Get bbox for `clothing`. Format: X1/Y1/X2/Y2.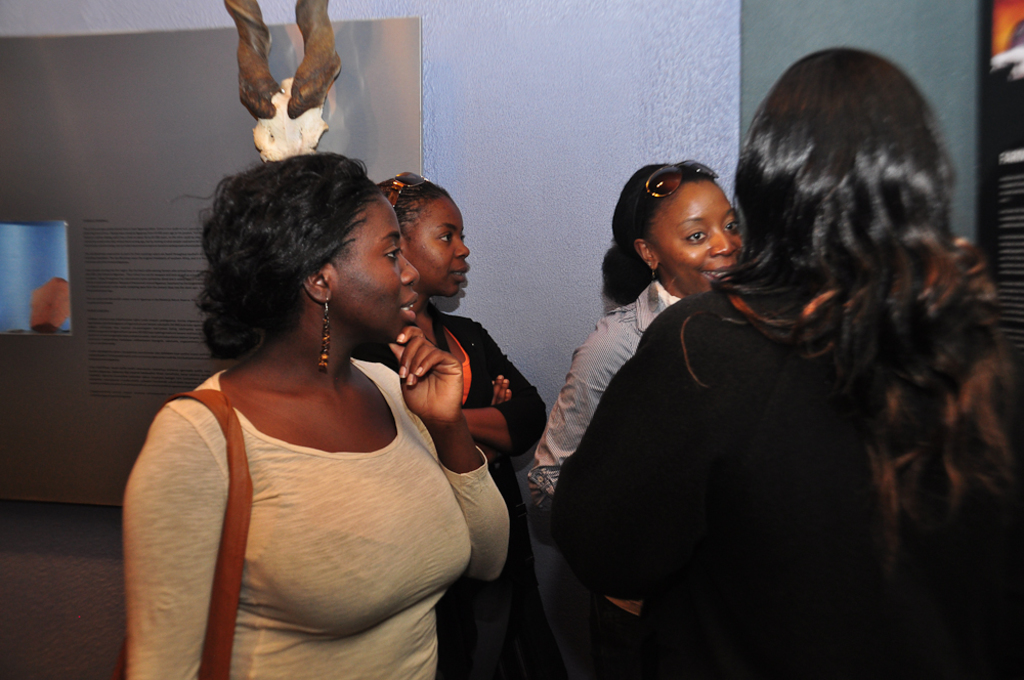
120/347/508/679.
